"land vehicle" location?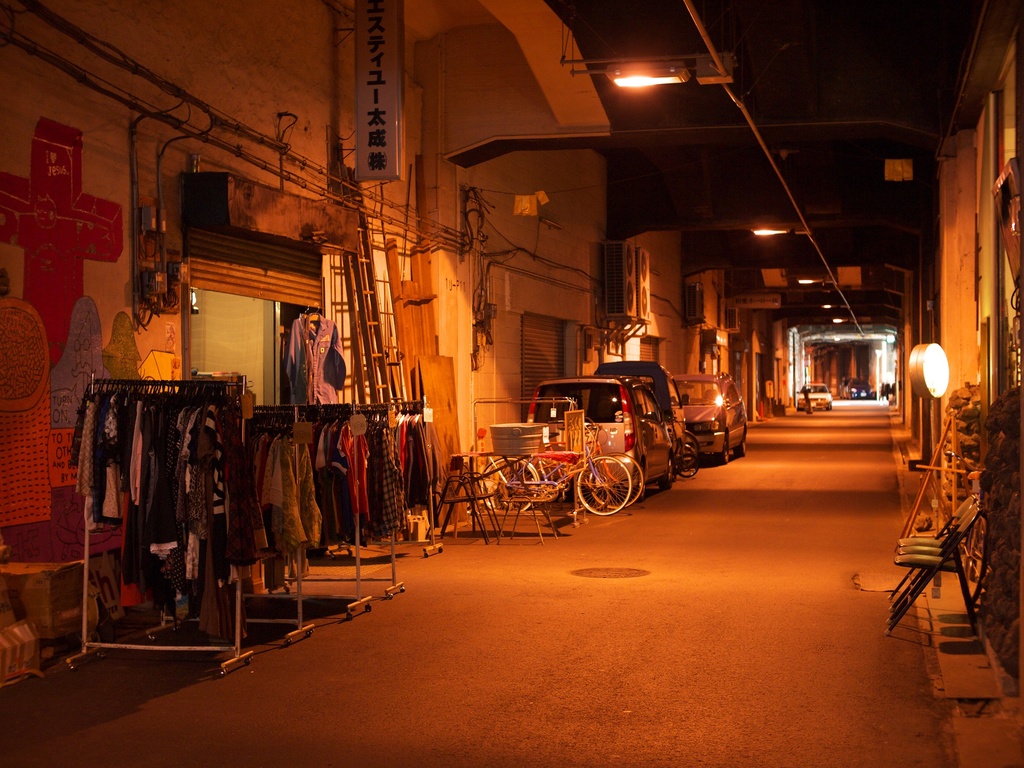
{"x1": 842, "y1": 373, "x2": 871, "y2": 402}
